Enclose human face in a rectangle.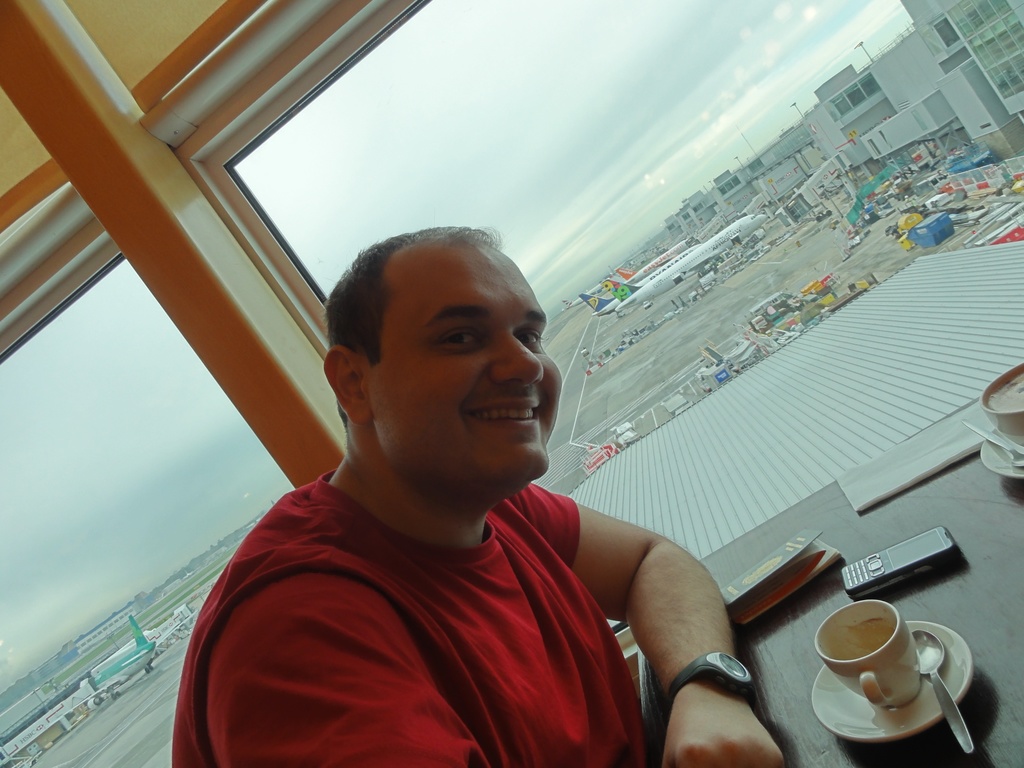
box(365, 243, 561, 499).
